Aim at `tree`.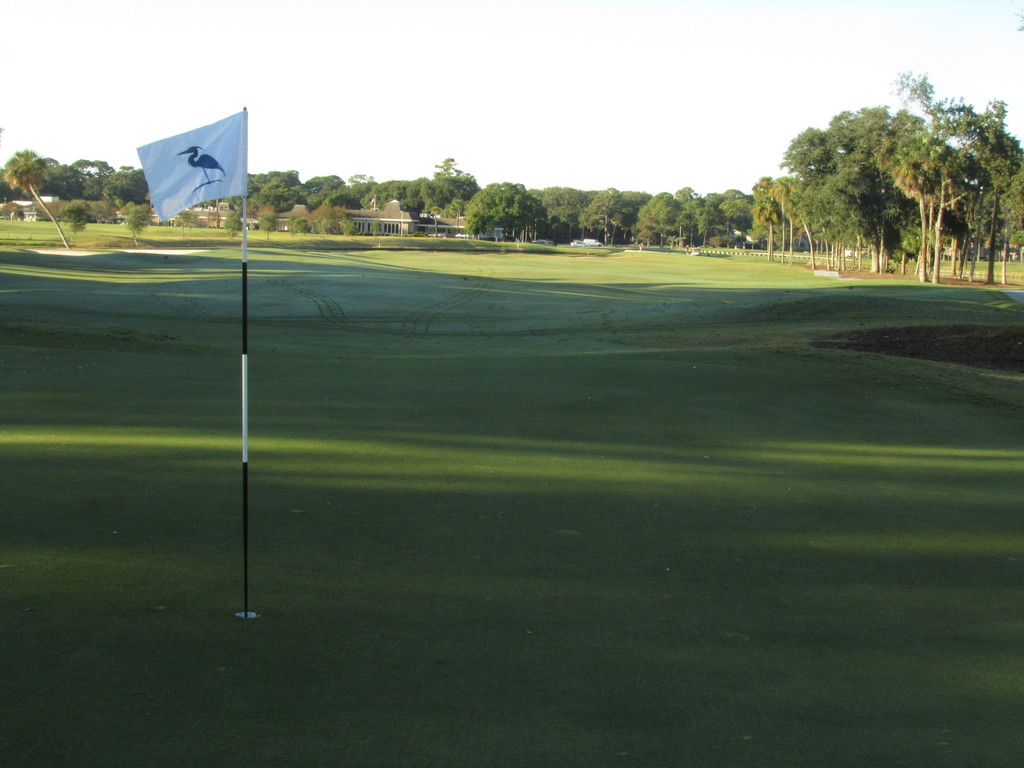
Aimed at (x1=257, y1=209, x2=280, y2=253).
